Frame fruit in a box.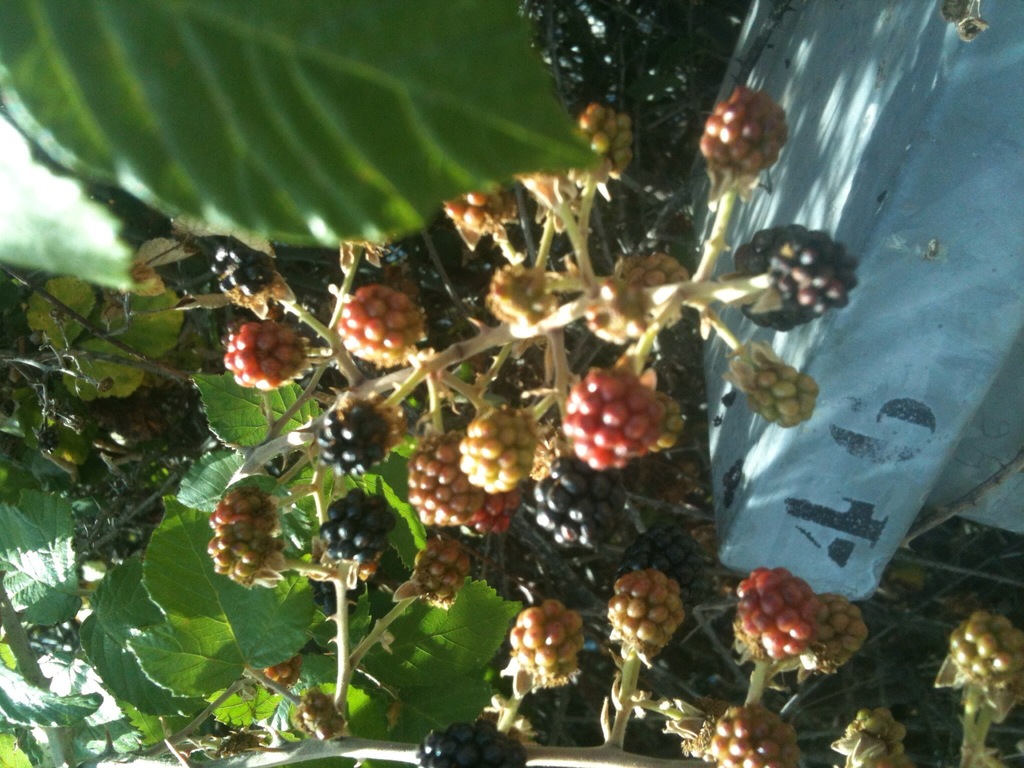
locate(508, 597, 585, 673).
